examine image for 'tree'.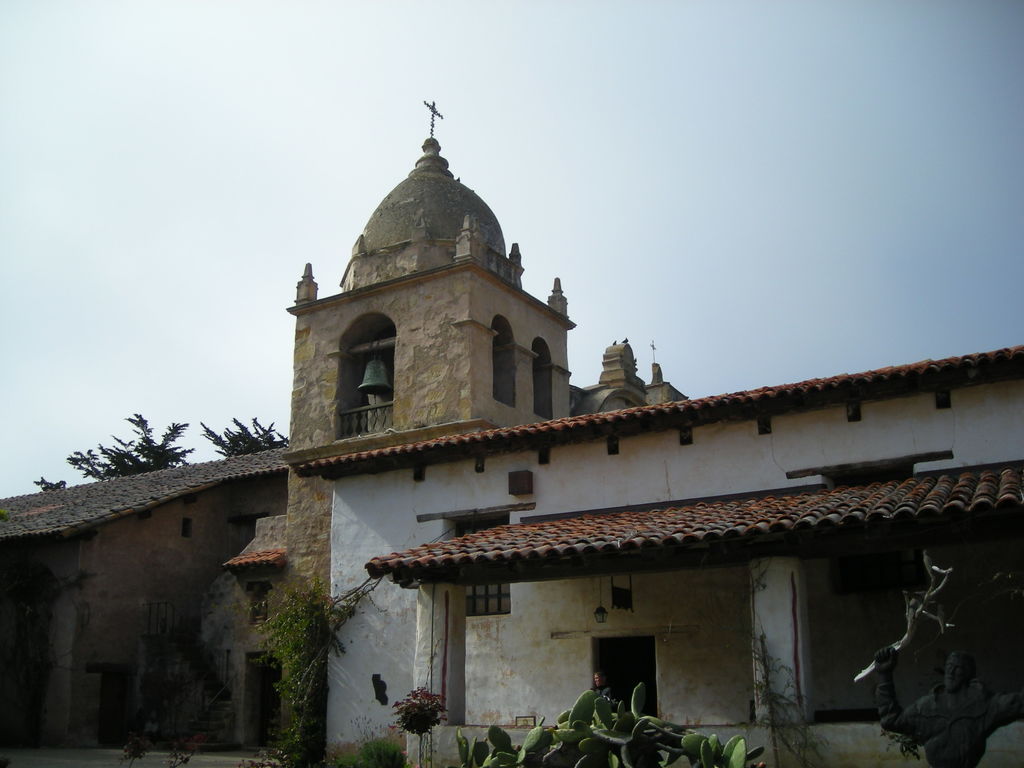
Examination result: crop(64, 412, 191, 483).
